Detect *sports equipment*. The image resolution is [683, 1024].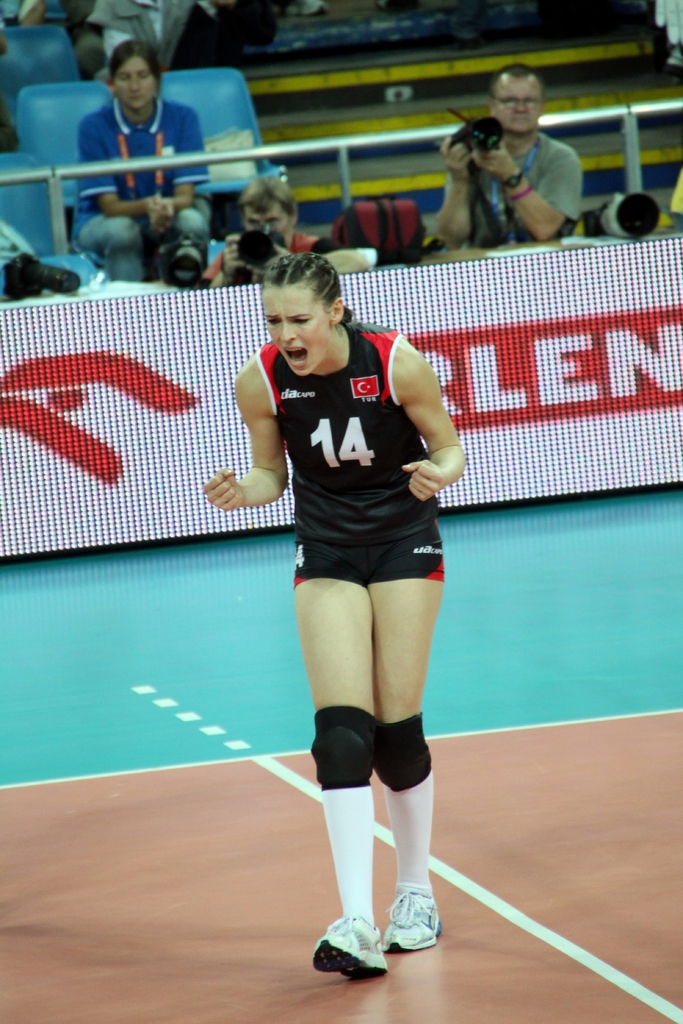
l=309, t=916, r=391, b=986.
